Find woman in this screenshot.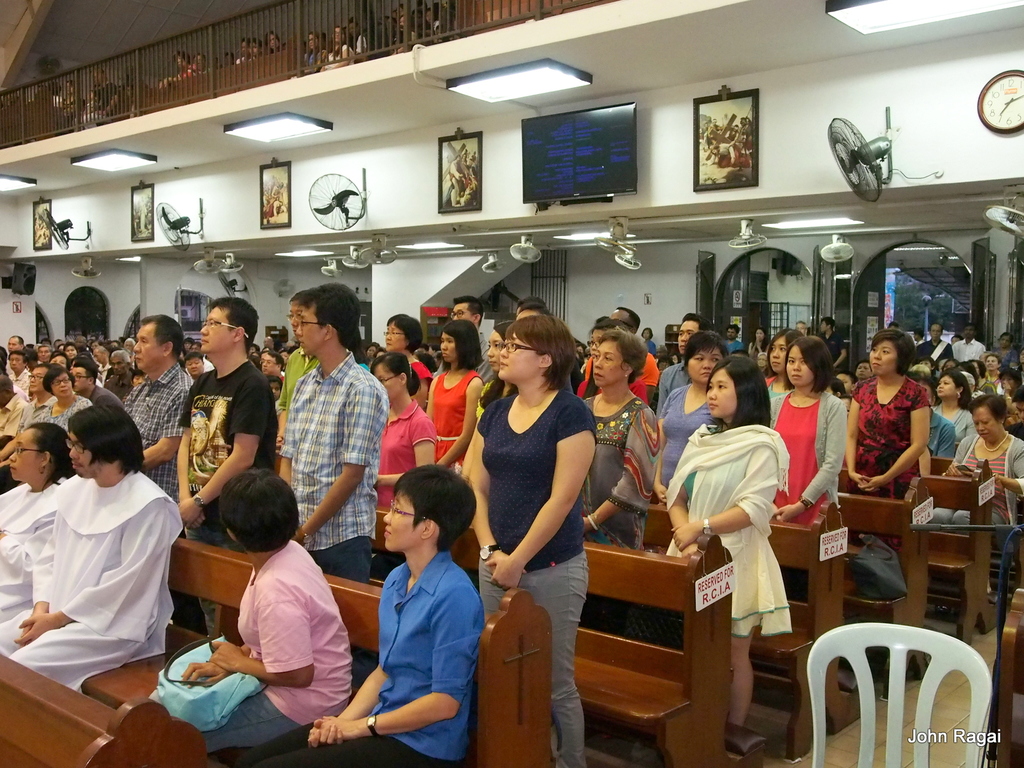
The bounding box for woman is region(0, 418, 71, 625).
